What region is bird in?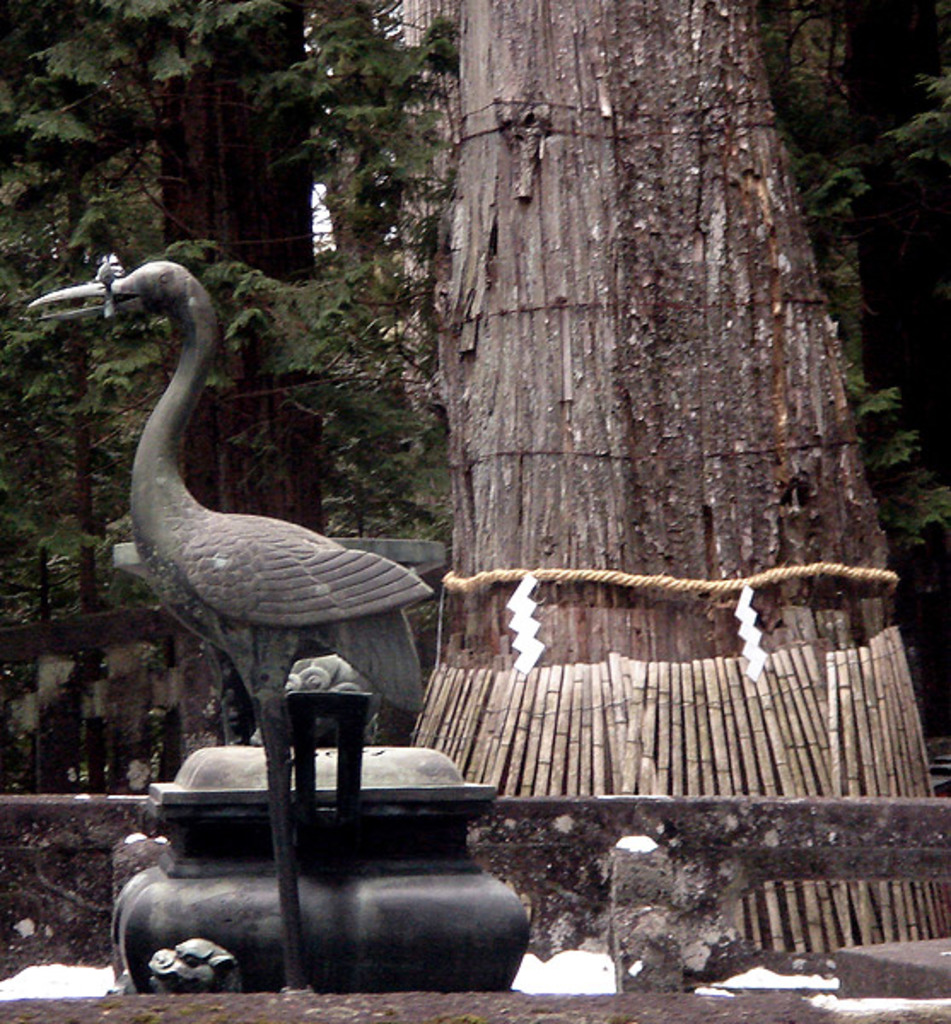
select_region(67, 266, 447, 730).
